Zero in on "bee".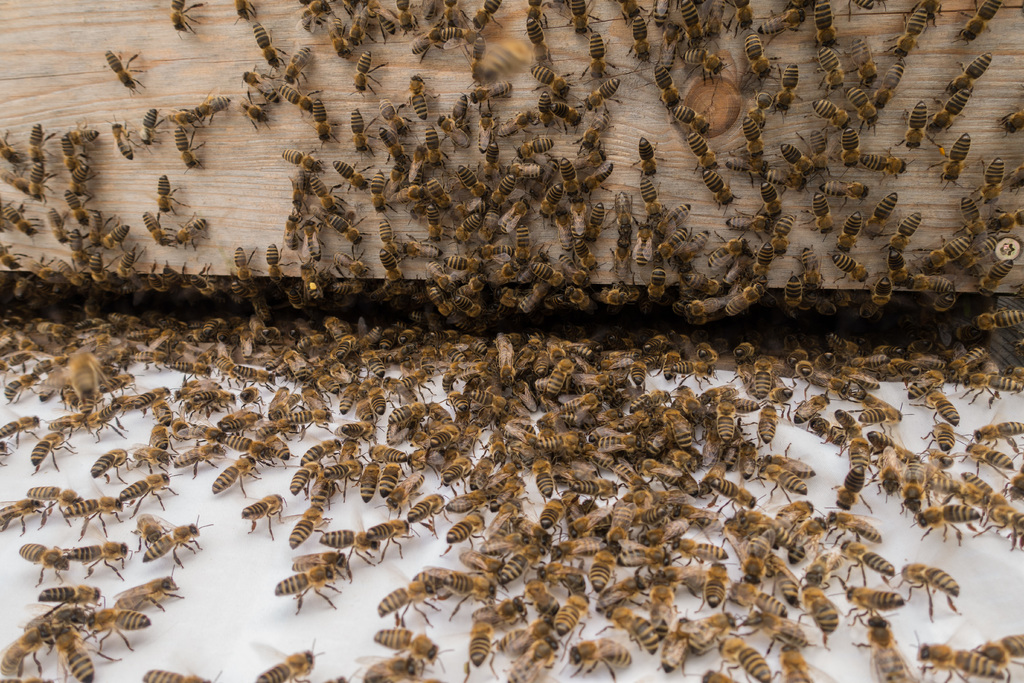
Zeroed in: rect(446, 486, 493, 512).
